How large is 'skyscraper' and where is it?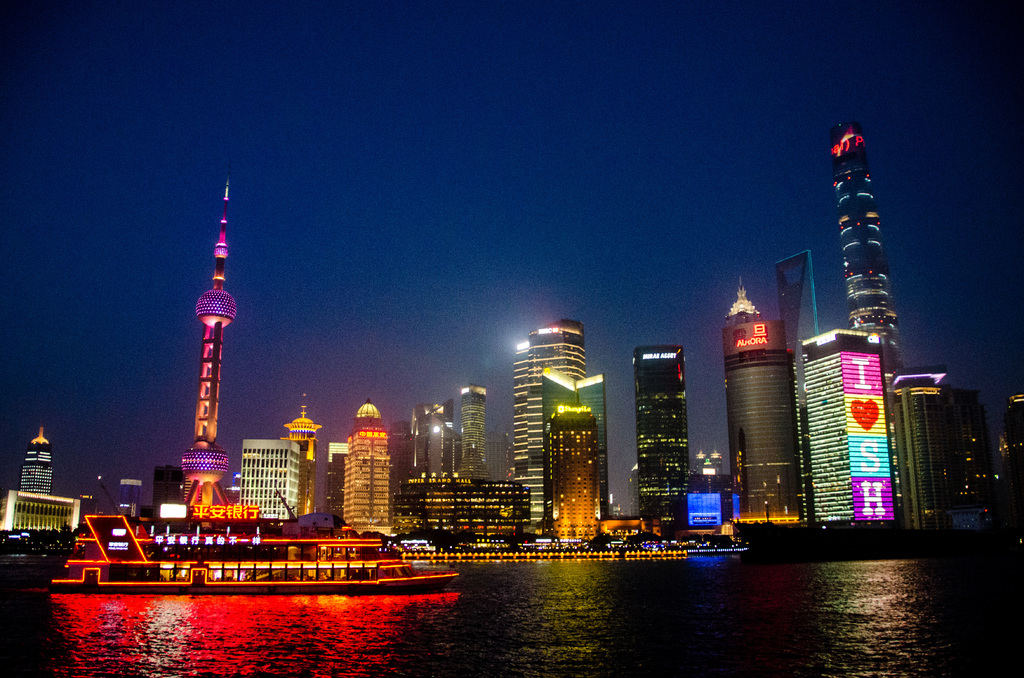
Bounding box: 540, 359, 605, 516.
